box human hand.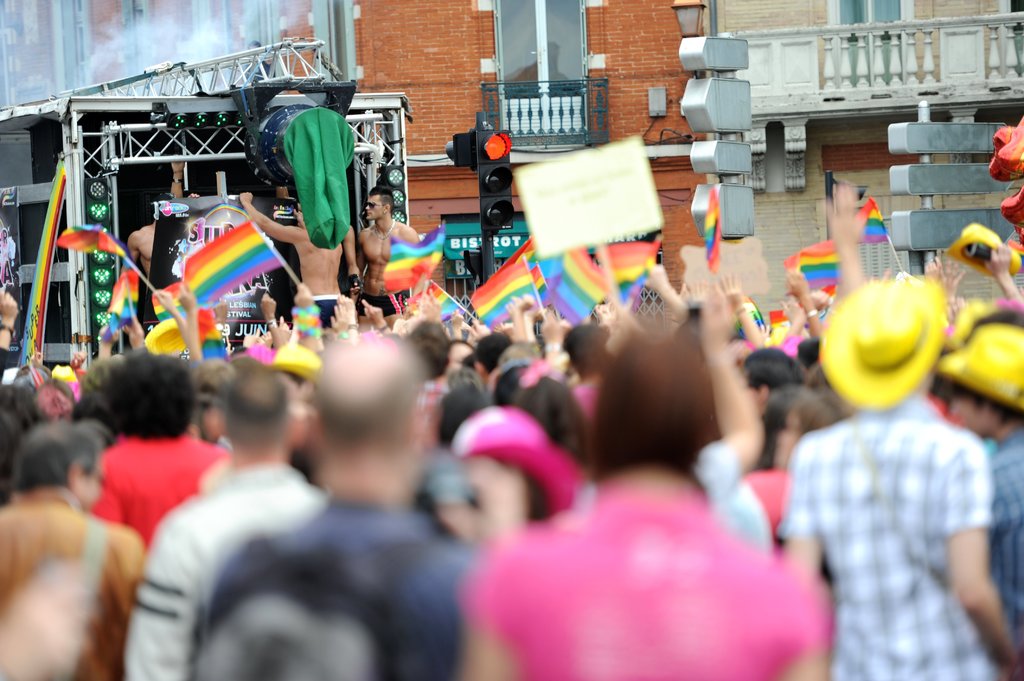
127, 317, 144, 347.
